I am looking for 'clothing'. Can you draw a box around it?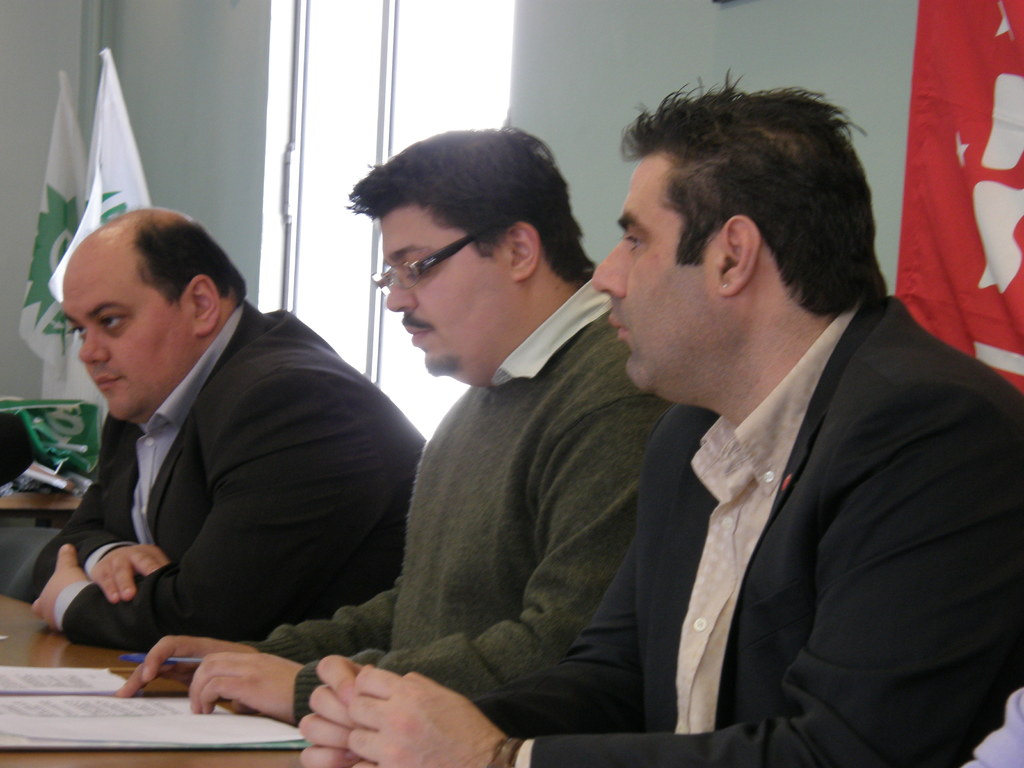
Sure, the bounding box is crop(37, 296, 424, 653).
